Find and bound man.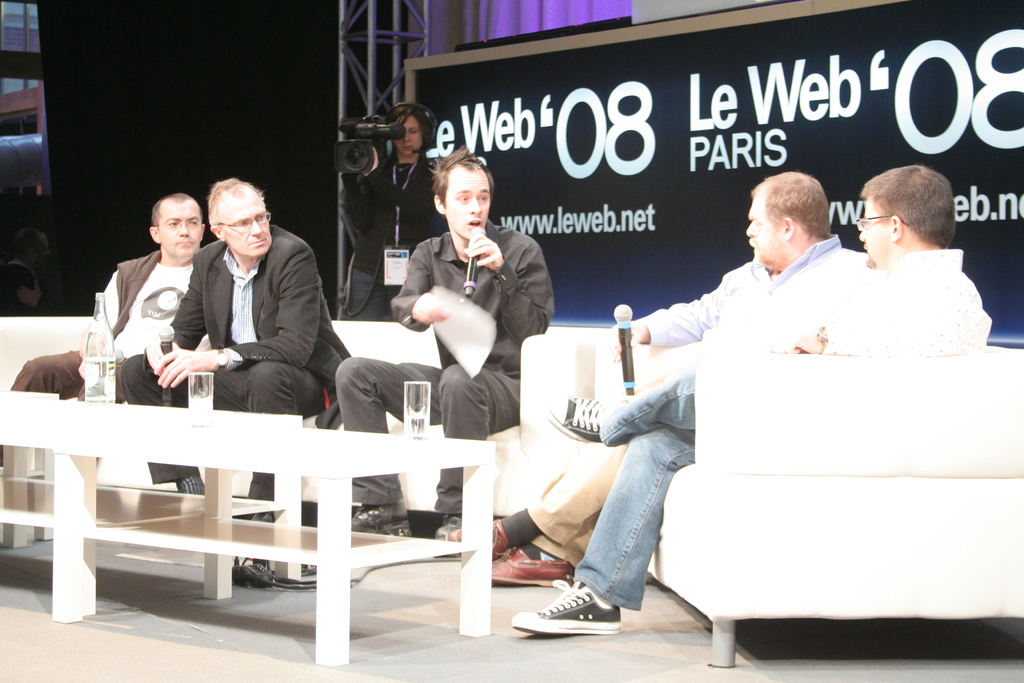
Bound: pyautogui.locateOnScreen(0, 191, 231, 463).
